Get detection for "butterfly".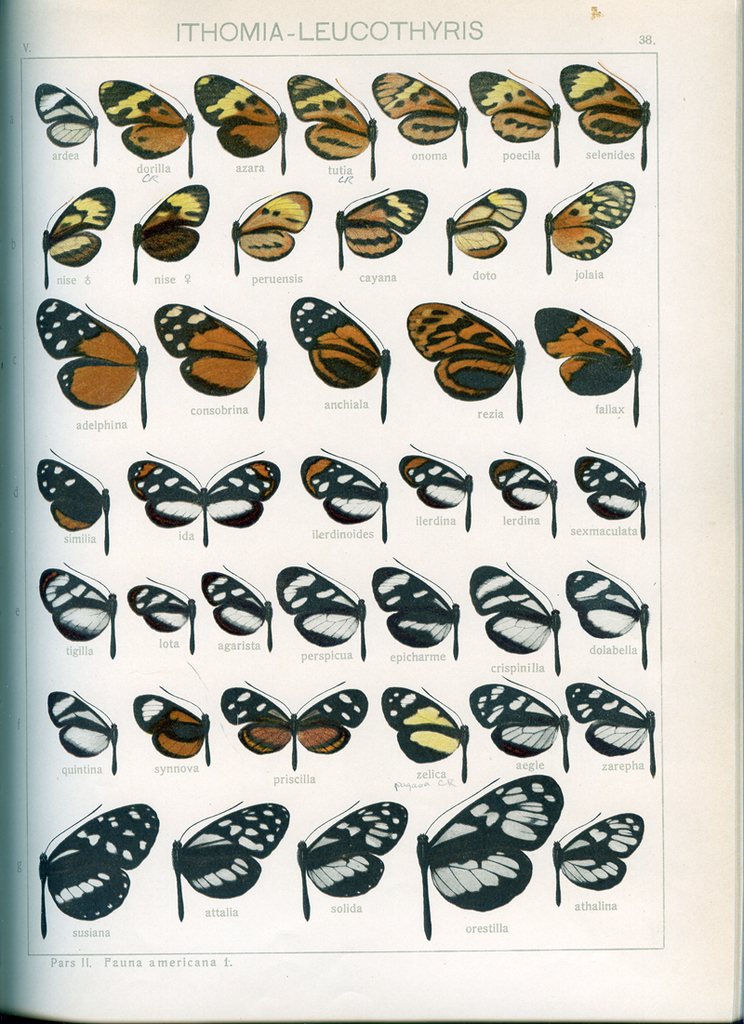
Detection: x1=555, y1=160, x2=635, y2=262.
